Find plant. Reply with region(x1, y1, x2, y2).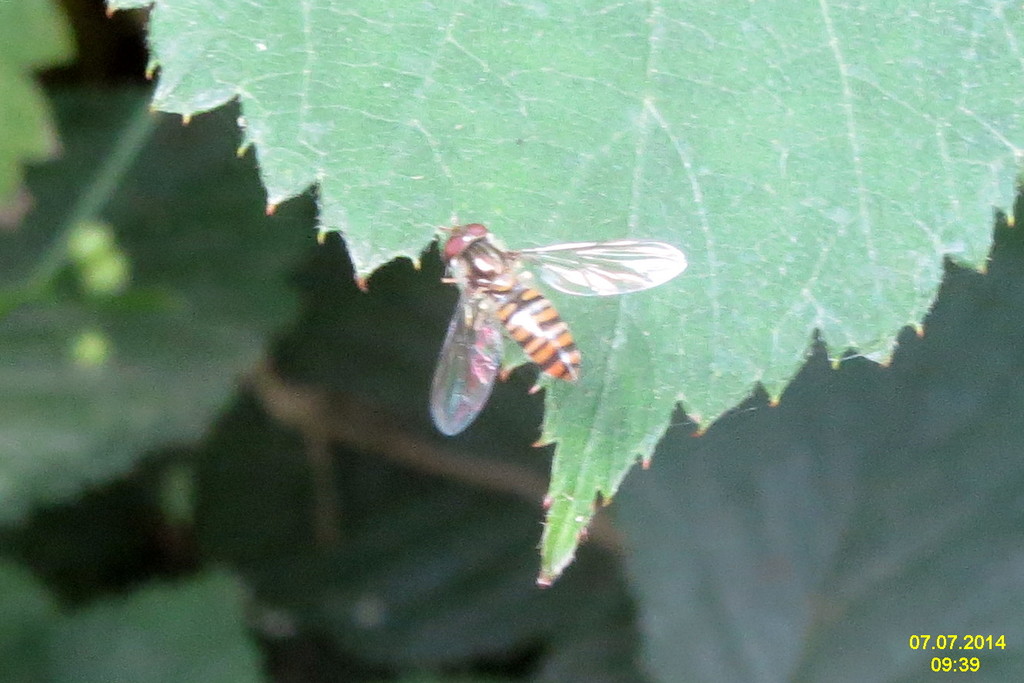
region(100, 0, 1023, 594).
